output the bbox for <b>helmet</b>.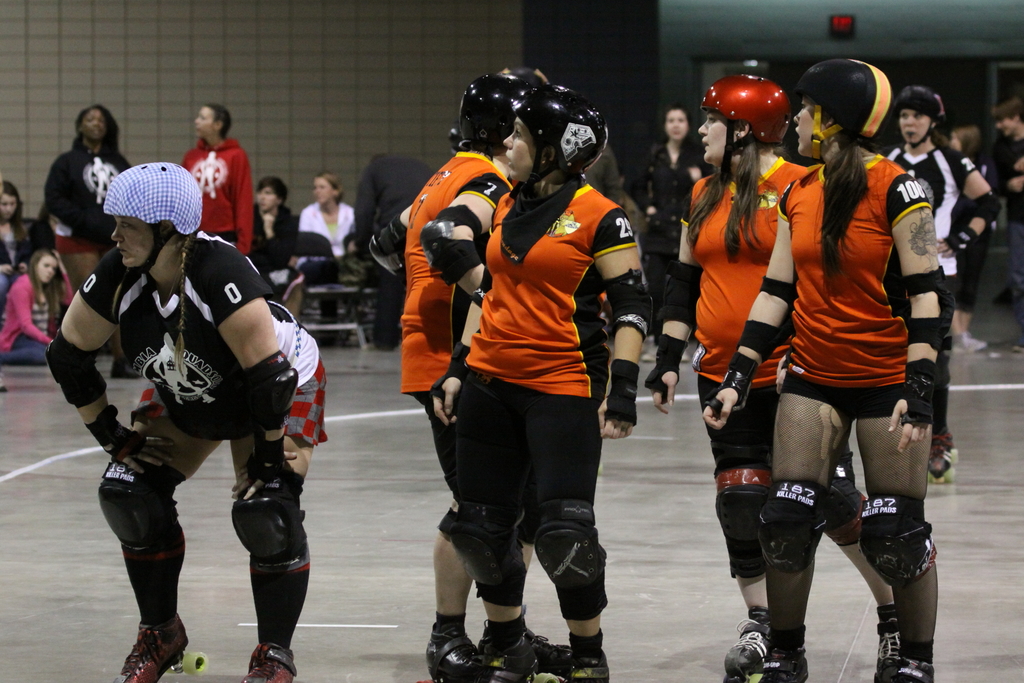
left=894, top=85, right=949, bottom=146.
